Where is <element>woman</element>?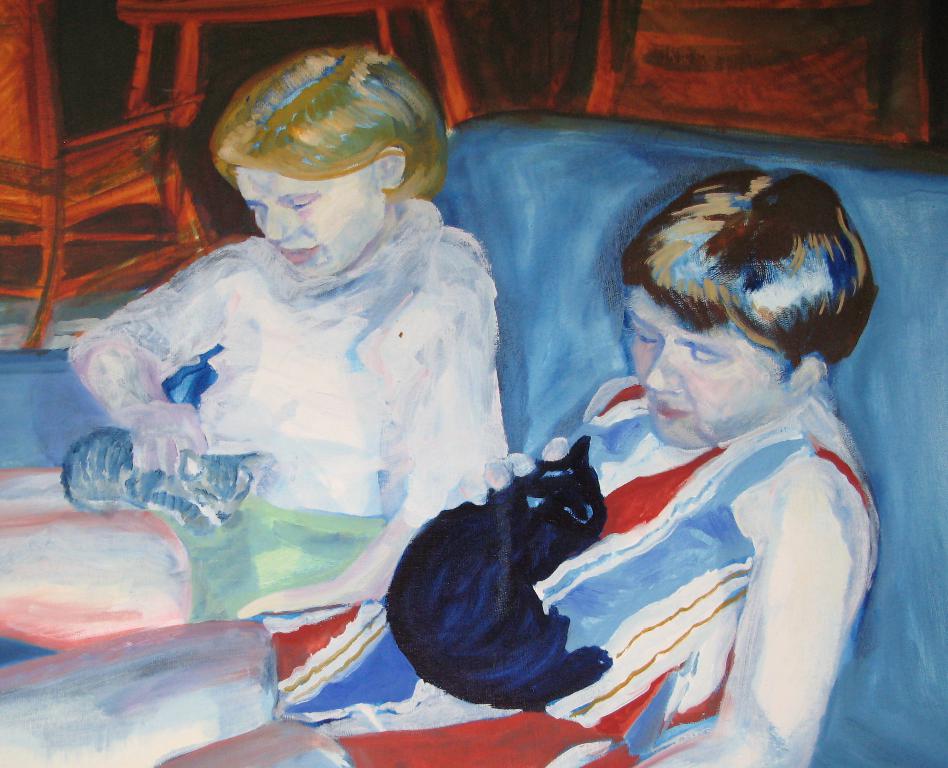
rect(0, 157, 888, 767).
